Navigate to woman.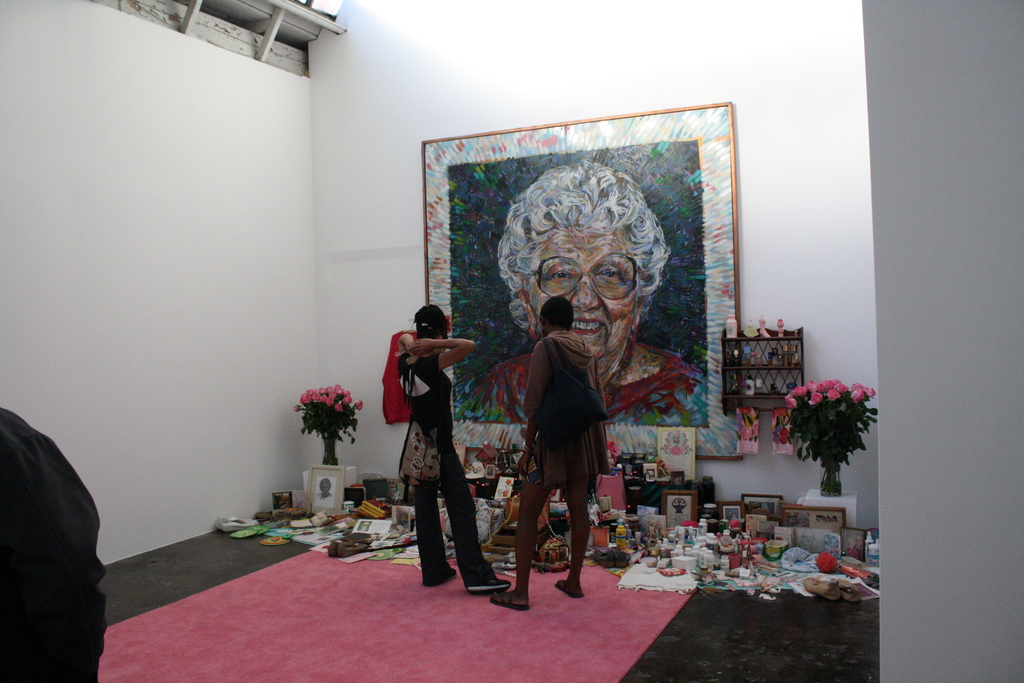
Navigation target: {"x1": 490, "y1": 294, "x2": 611, "y2": 608}.
